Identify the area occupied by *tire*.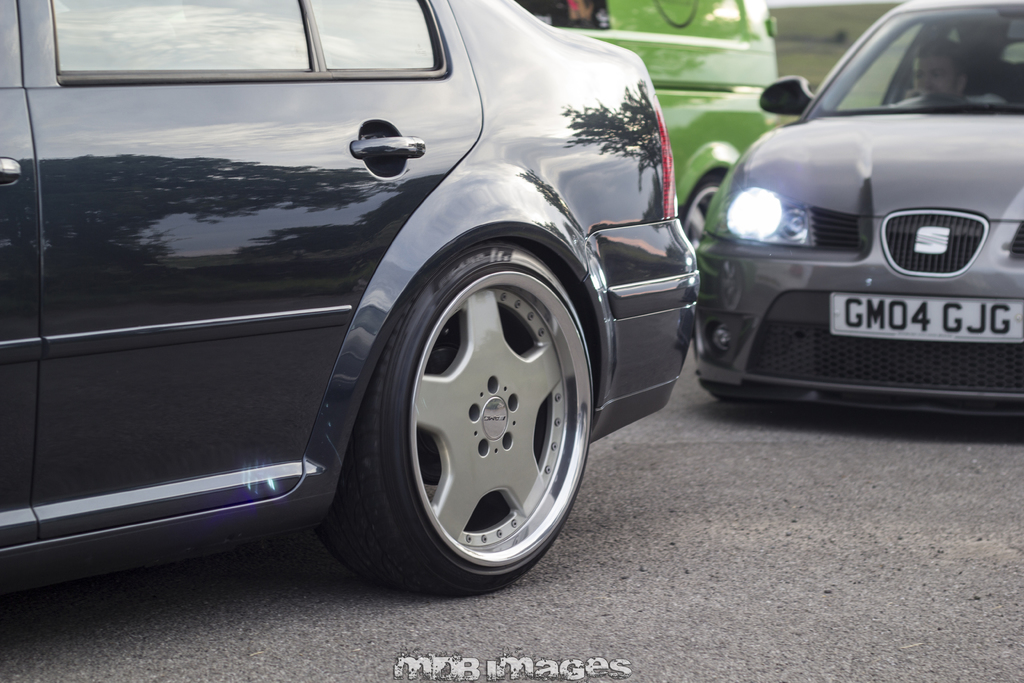
Area: 680 170 726 248.
